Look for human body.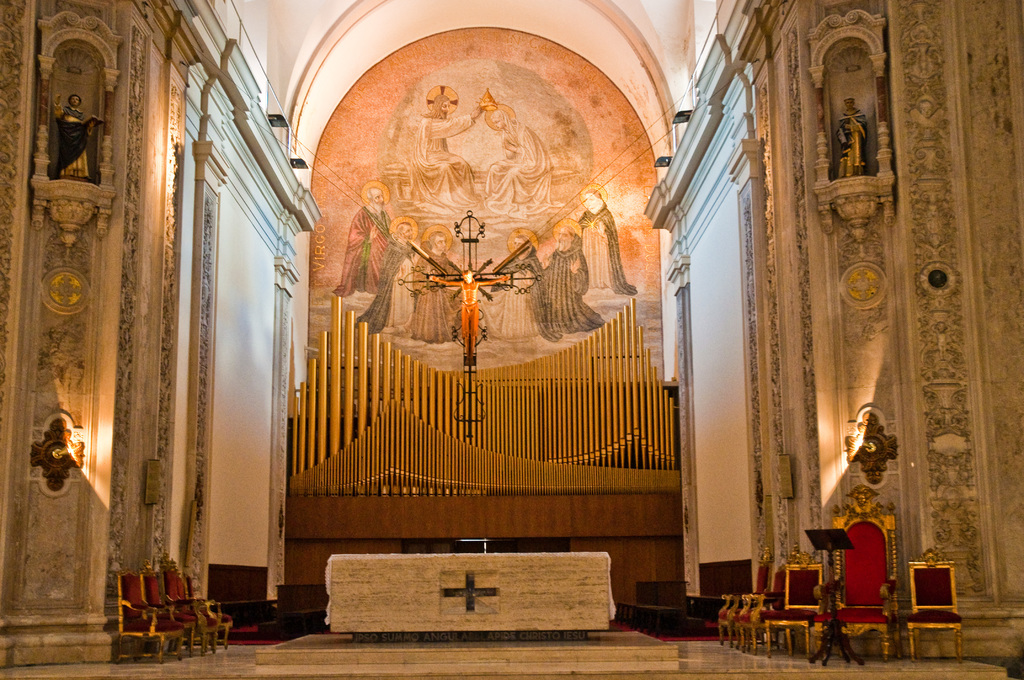
Found: {"x1": 357, "y1": 223, "x2": 424, "y2": 338}.
